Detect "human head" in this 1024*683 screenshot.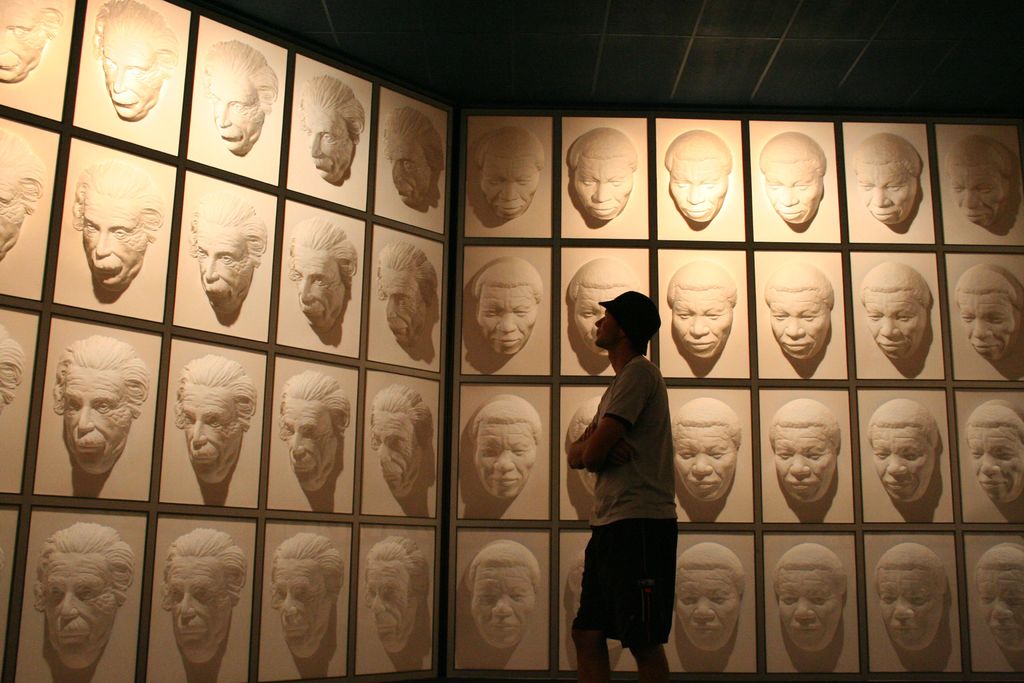
Detection: select_region(0, 130, 40, 259).
